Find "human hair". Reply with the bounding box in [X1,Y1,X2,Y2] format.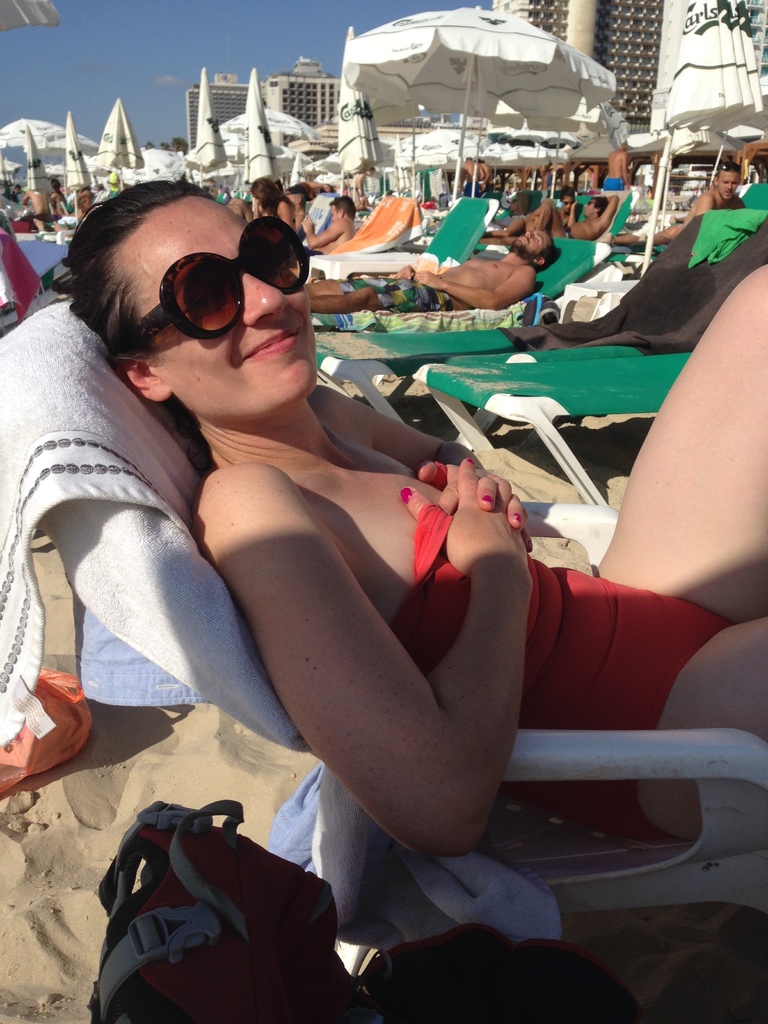
[249,177,296,224].
